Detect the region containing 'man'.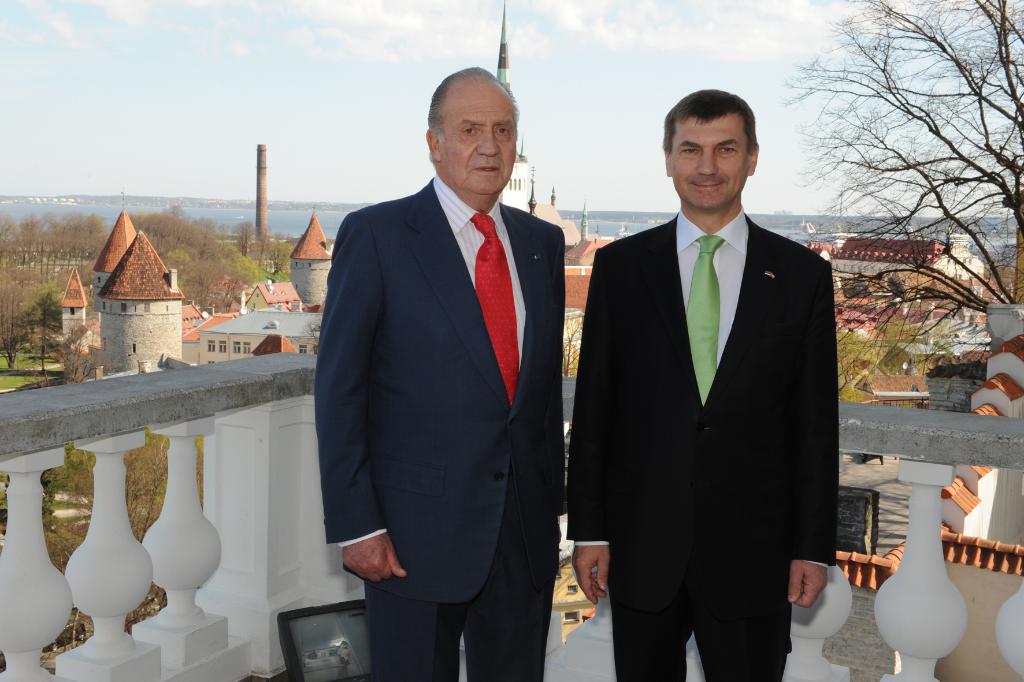
(x1=321, y1=68, x2=568, y2=681).
